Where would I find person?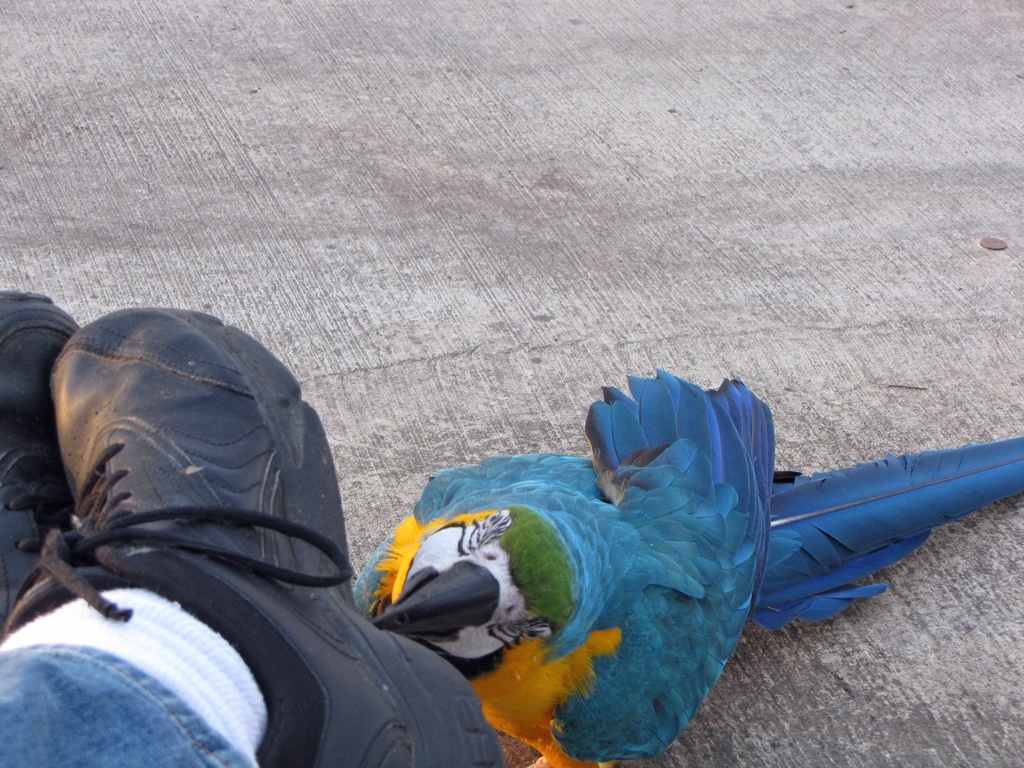
At left=0, top=274, right=518, bottom=767.
